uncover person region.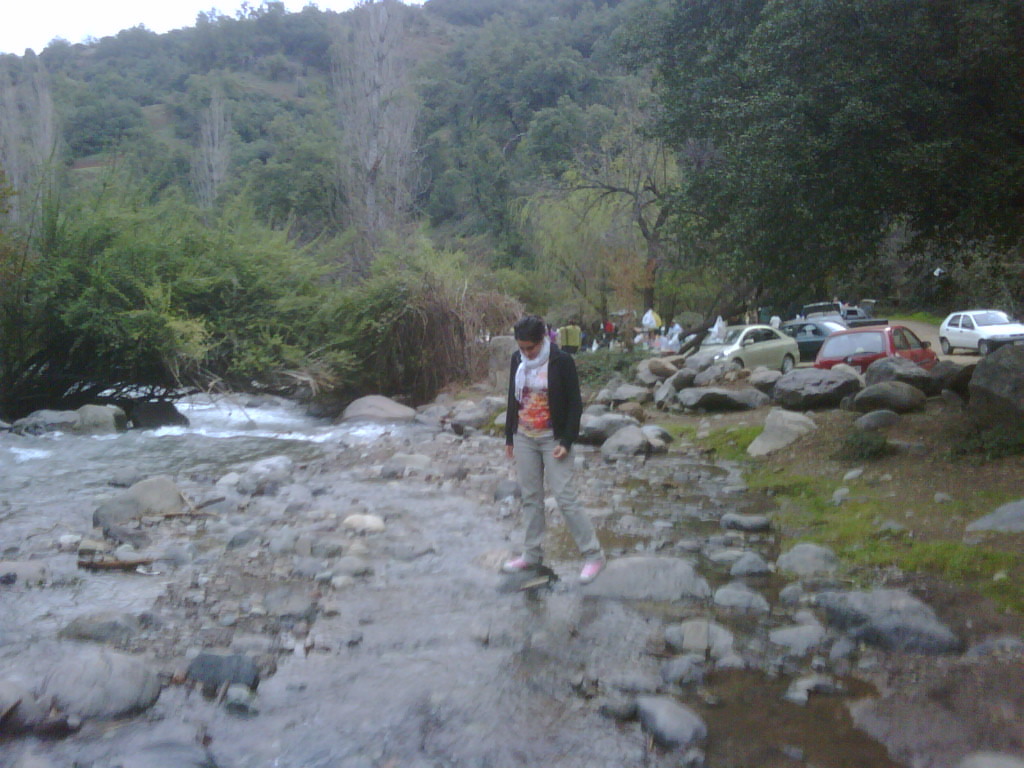
Uncovered: pyautogui.locateOnScreen(499, 316, 608, 583).
